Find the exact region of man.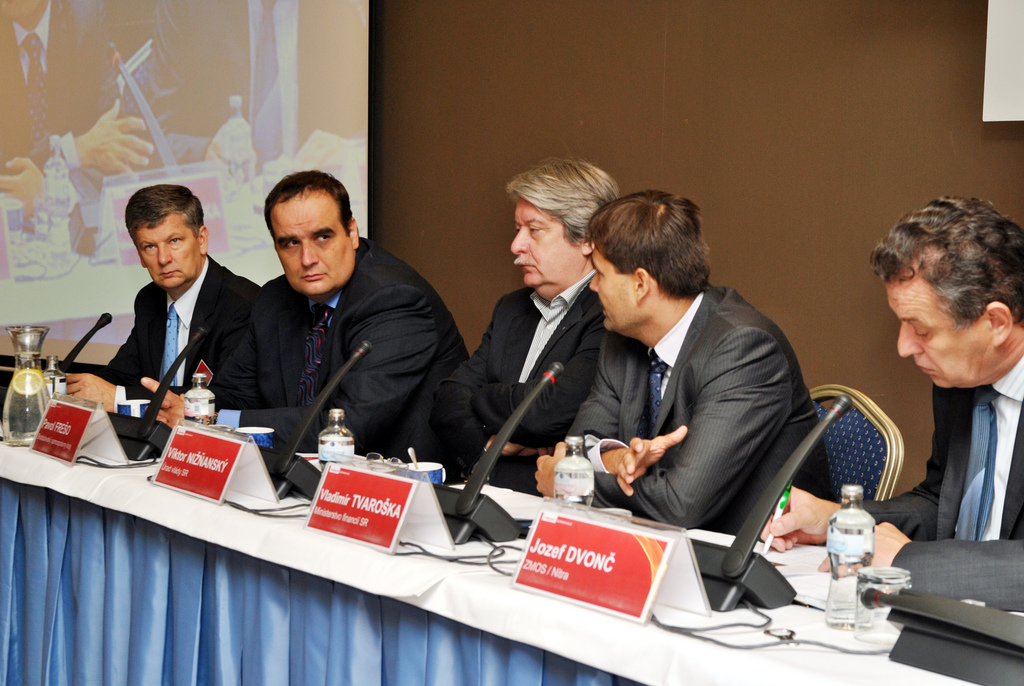
Exact region: {"left": 64, "top": 184, "right": 257, "bottom": 414}.
